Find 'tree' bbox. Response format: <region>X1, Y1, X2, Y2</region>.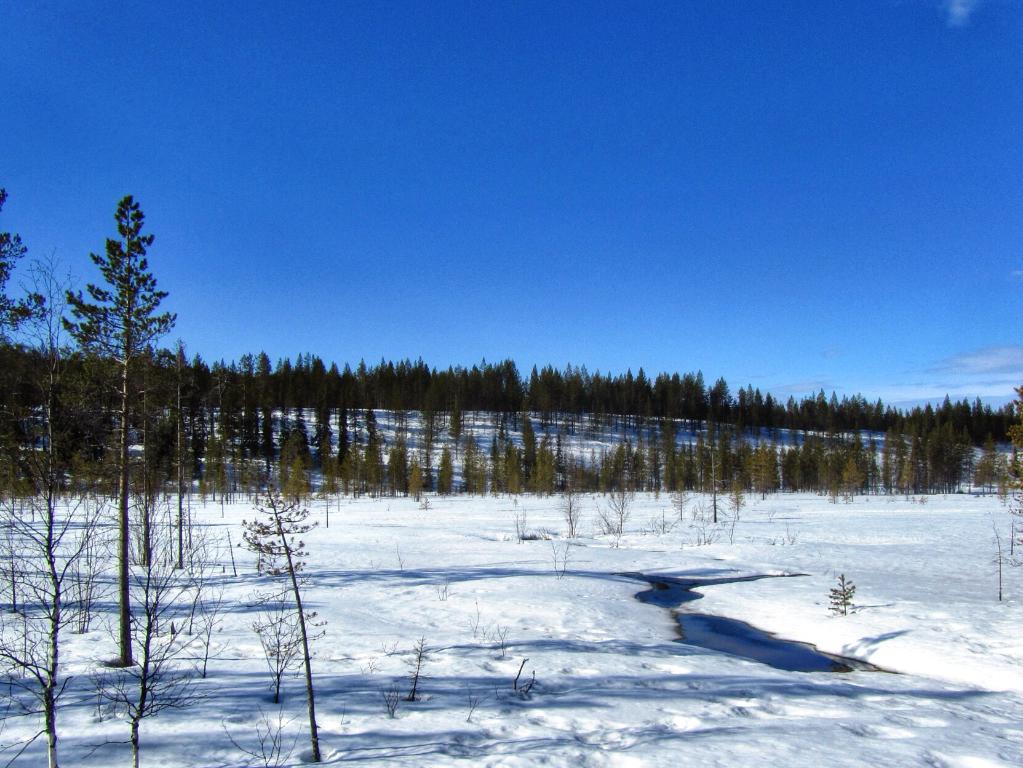
<region>0, 175, 55, 512</region>.
